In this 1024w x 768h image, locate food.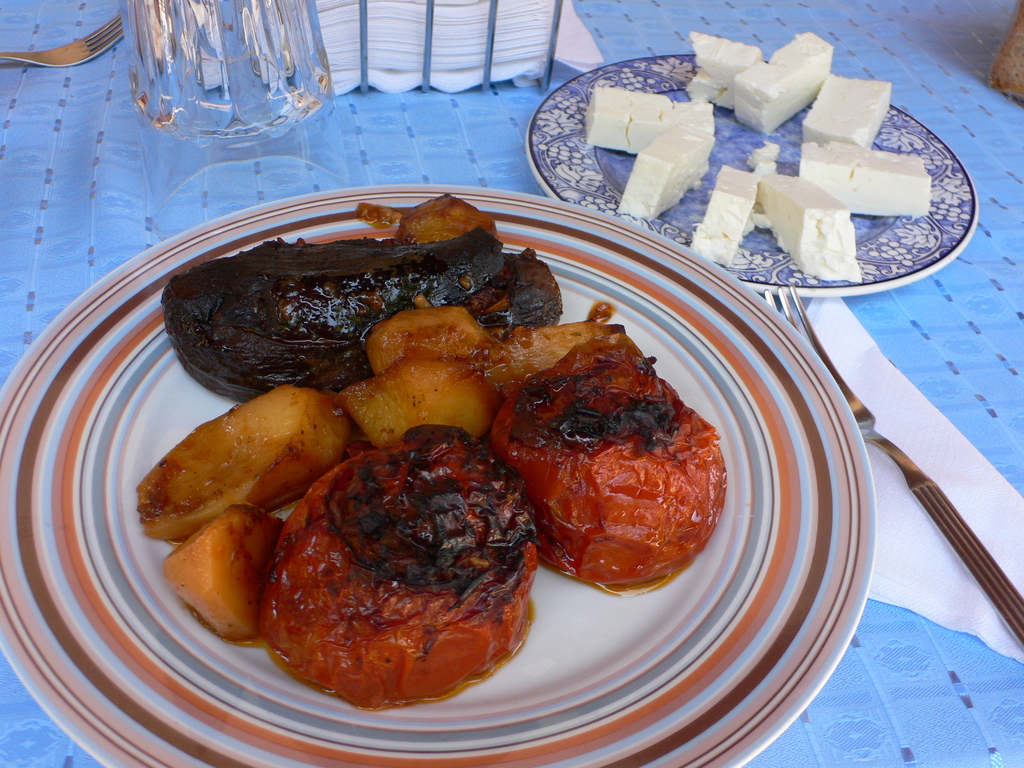
Bounding box: bbox=[278, 433, 527, 694].
